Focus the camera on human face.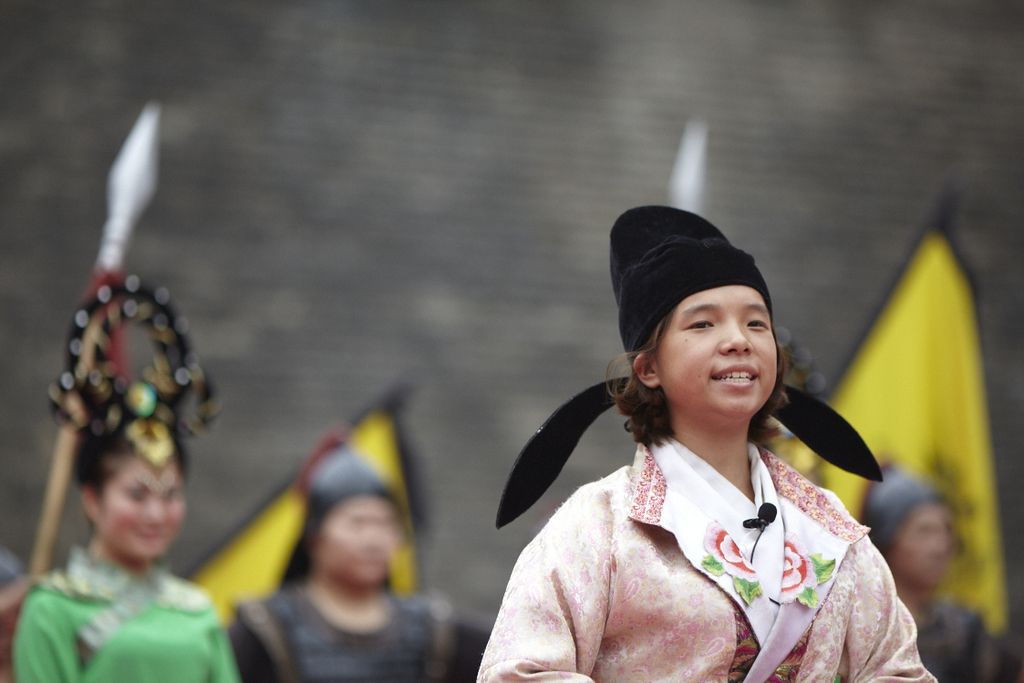
Focus region: x1=313, y1=502, x2=419, y2=589.
